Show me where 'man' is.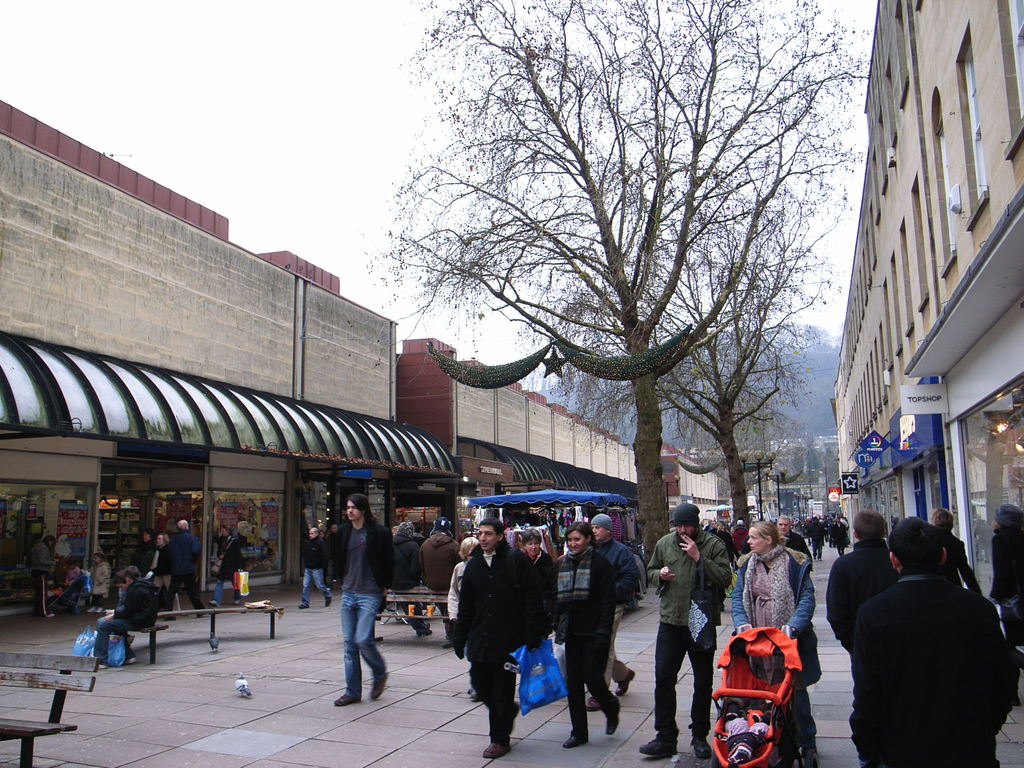
'man' is at bbox=[774, 513, 812, 570].
